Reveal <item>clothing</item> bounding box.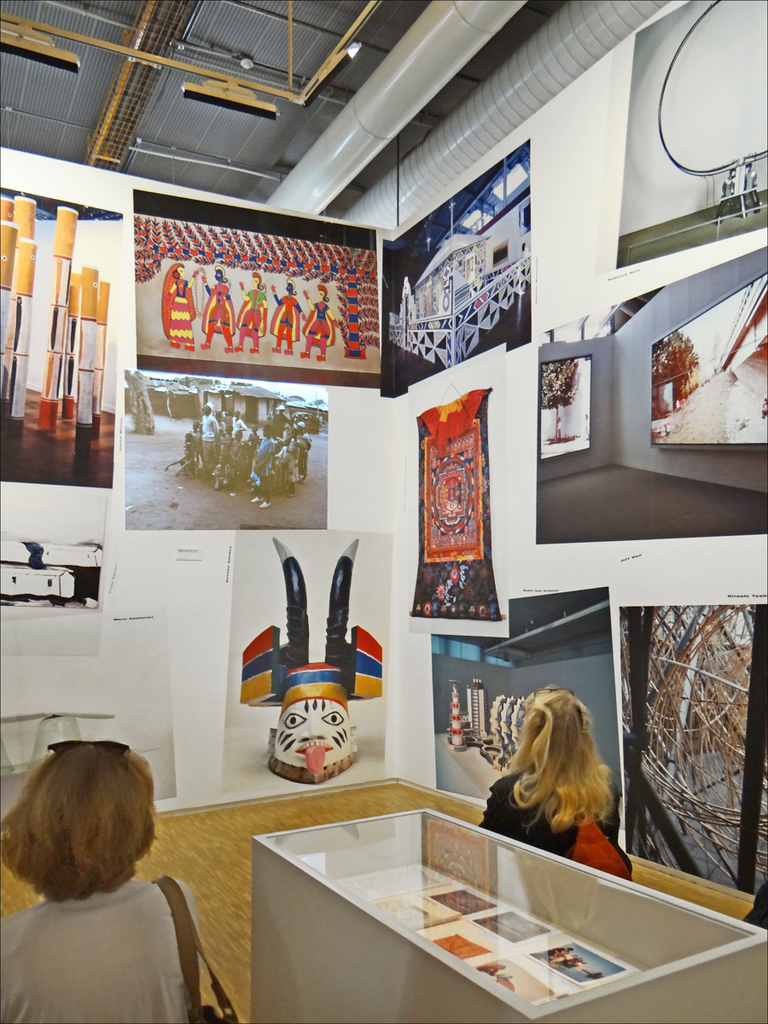
Revealed: [x1=0, y1=876, x2=202, y2=1021].
